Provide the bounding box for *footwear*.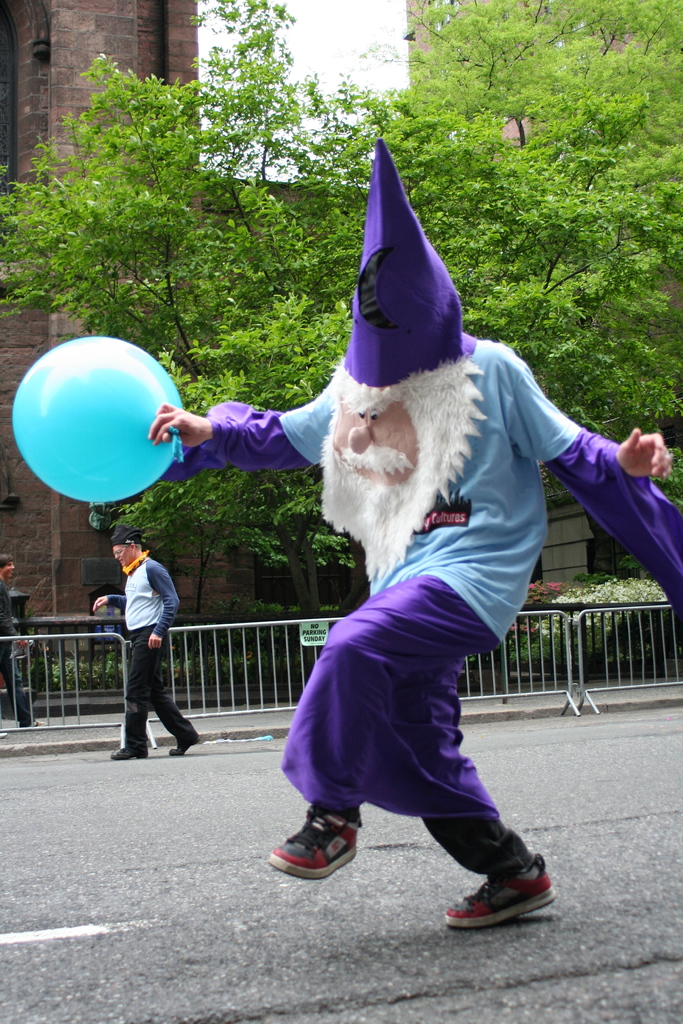
<bbox>449, 863, 552, 938</bbox>.
